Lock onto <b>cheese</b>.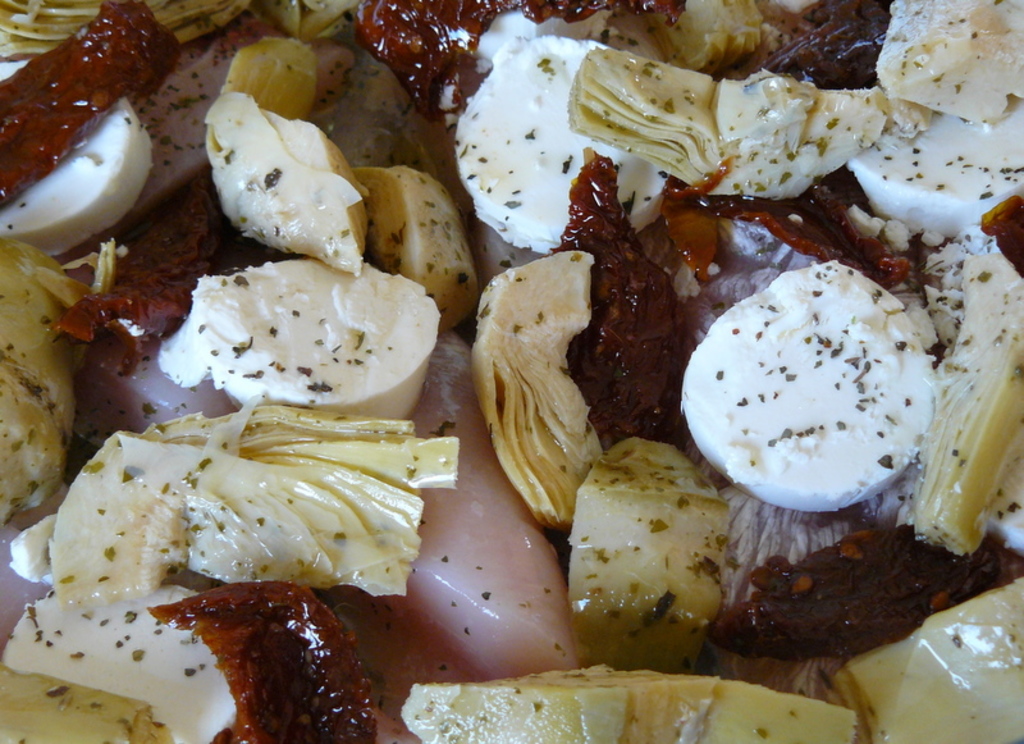
Locked: bbox(846, 104, 1023, 241).
